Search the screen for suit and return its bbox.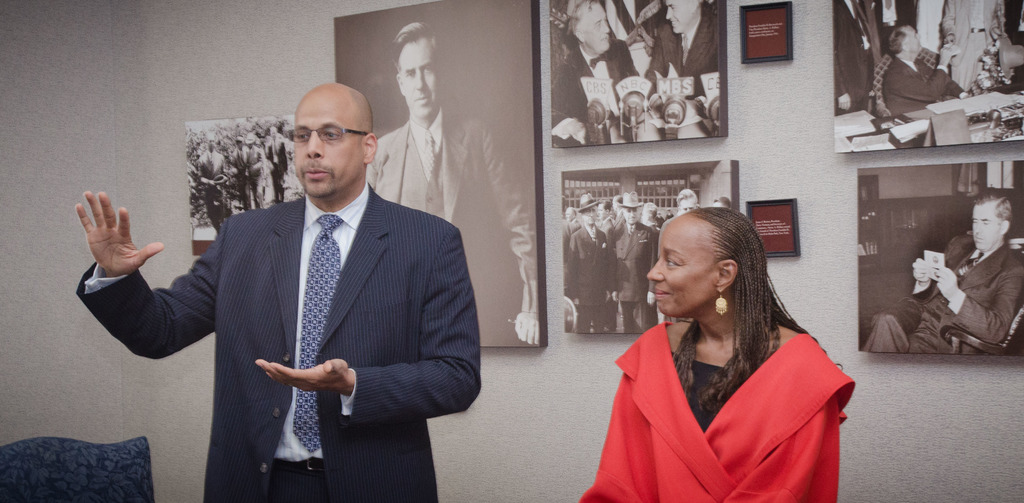
Found: (left=860, top=227, right=1023, bottom=355).
